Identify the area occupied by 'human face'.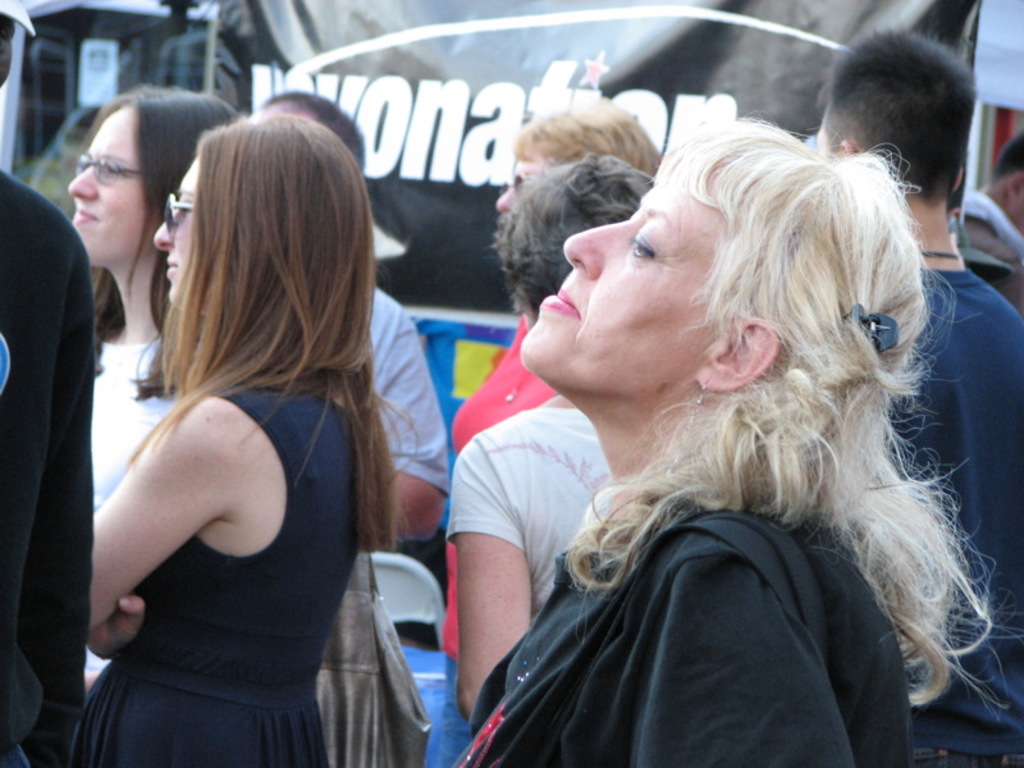
Area: x1=72 y1=105 x2=147 y2=266.
